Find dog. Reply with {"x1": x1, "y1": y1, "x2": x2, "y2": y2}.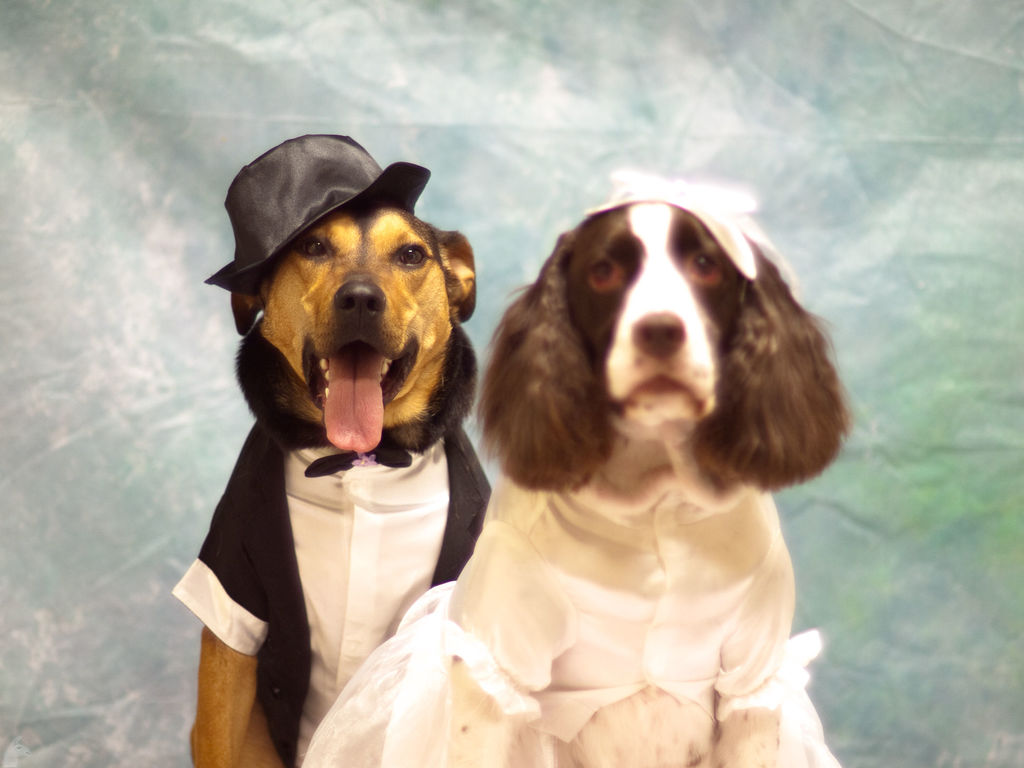
{"x1": 297, "y1": 193, "x2": 856, "y2": 767}.
